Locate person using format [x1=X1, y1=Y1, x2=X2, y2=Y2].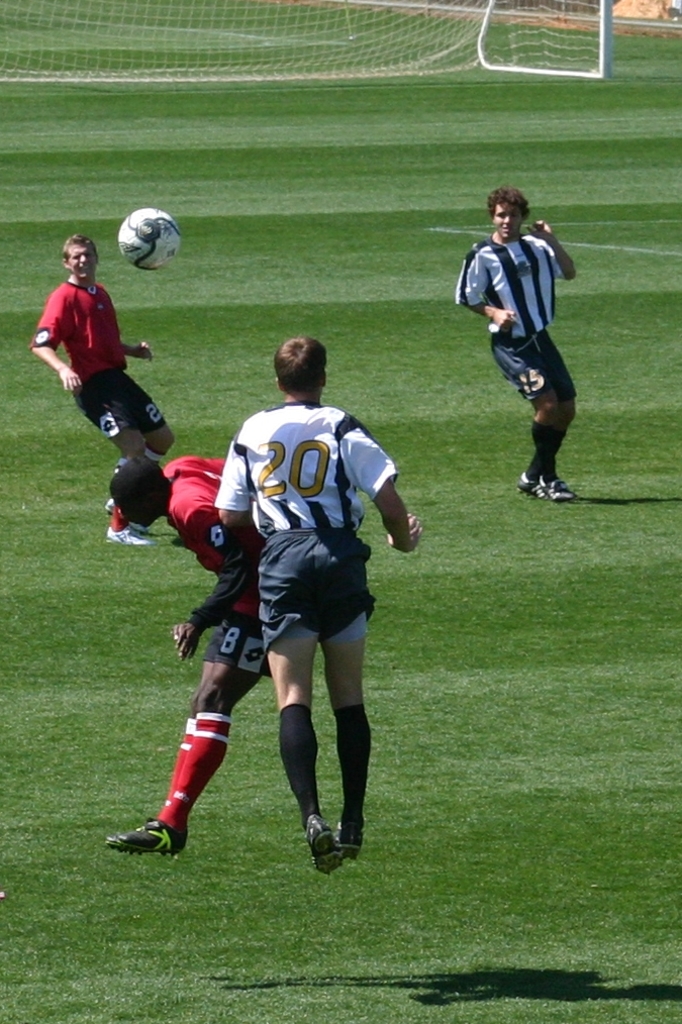
[x1=101, y1=457, x2=270, y2=863].
